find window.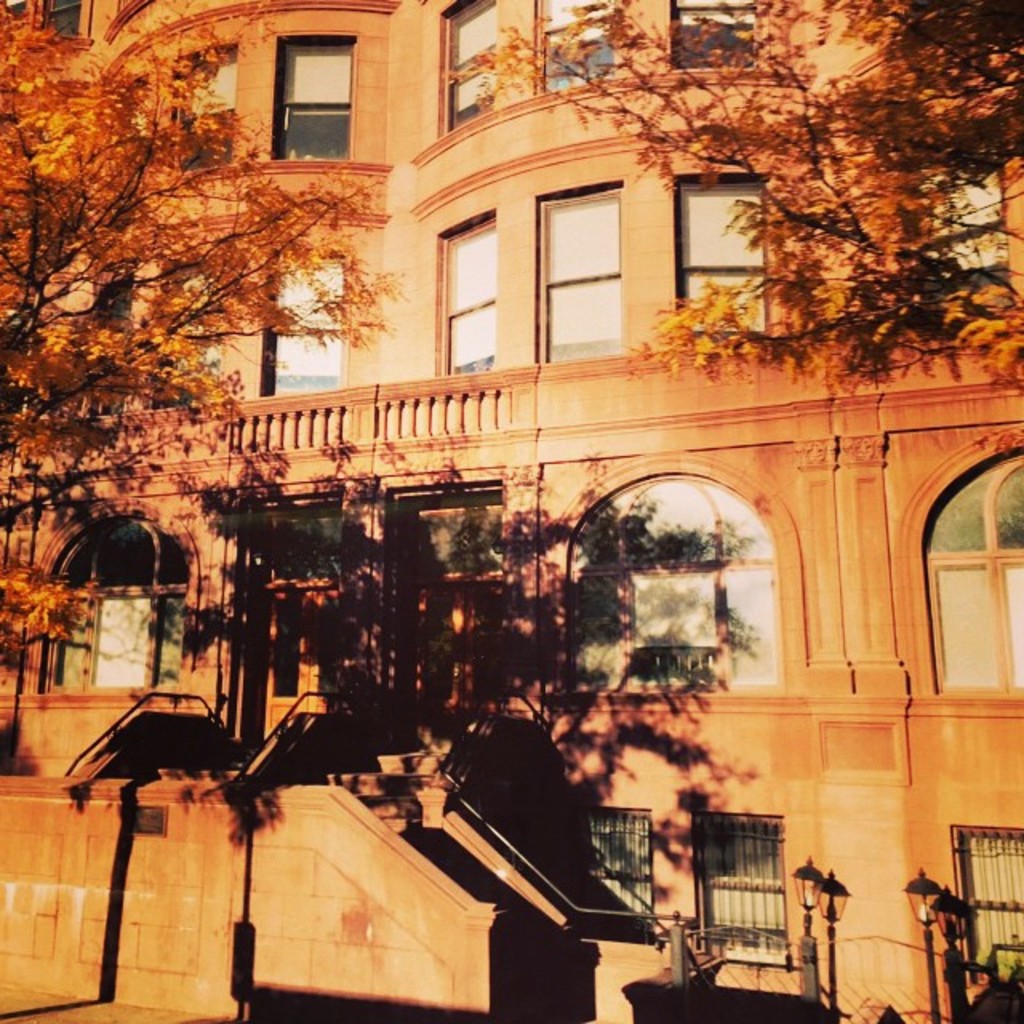
<box>926,450,1022,698</box>.
